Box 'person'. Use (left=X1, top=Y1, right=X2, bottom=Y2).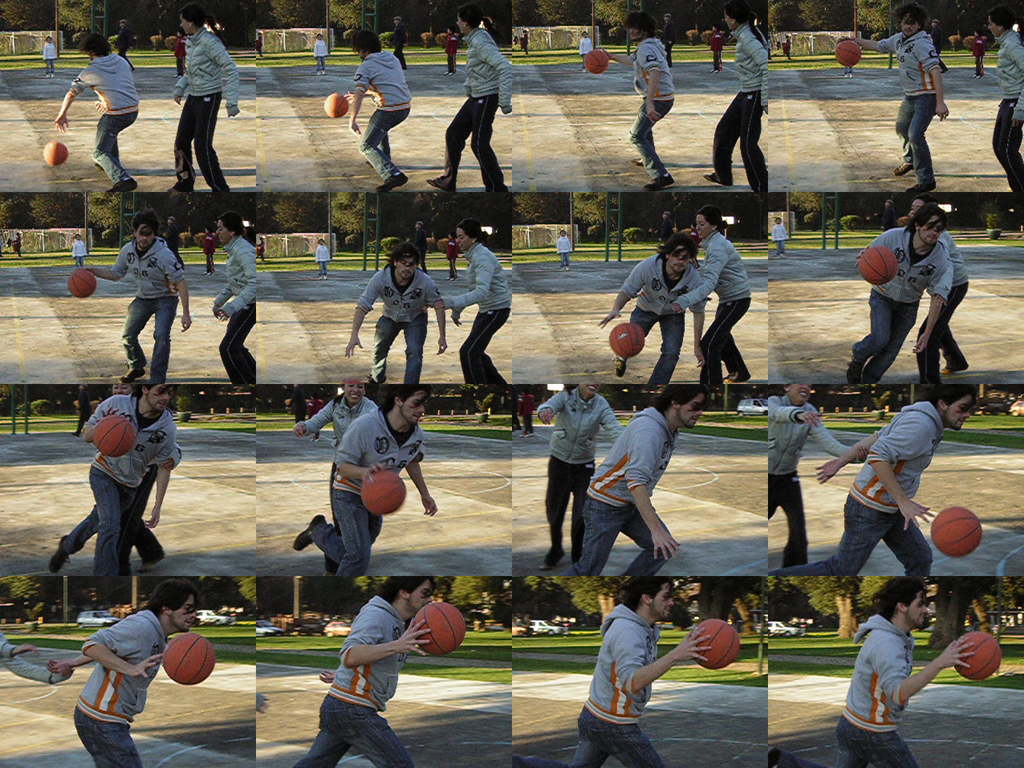
(left=964, top=23, right=991, bottom=76).
